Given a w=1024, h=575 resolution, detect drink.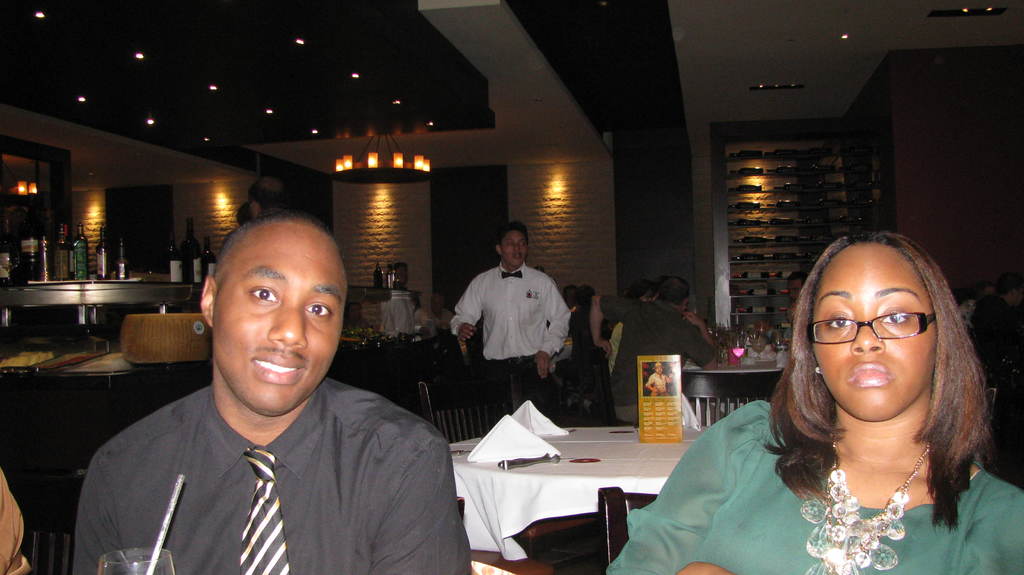
box(748, 337, 767, 355).
